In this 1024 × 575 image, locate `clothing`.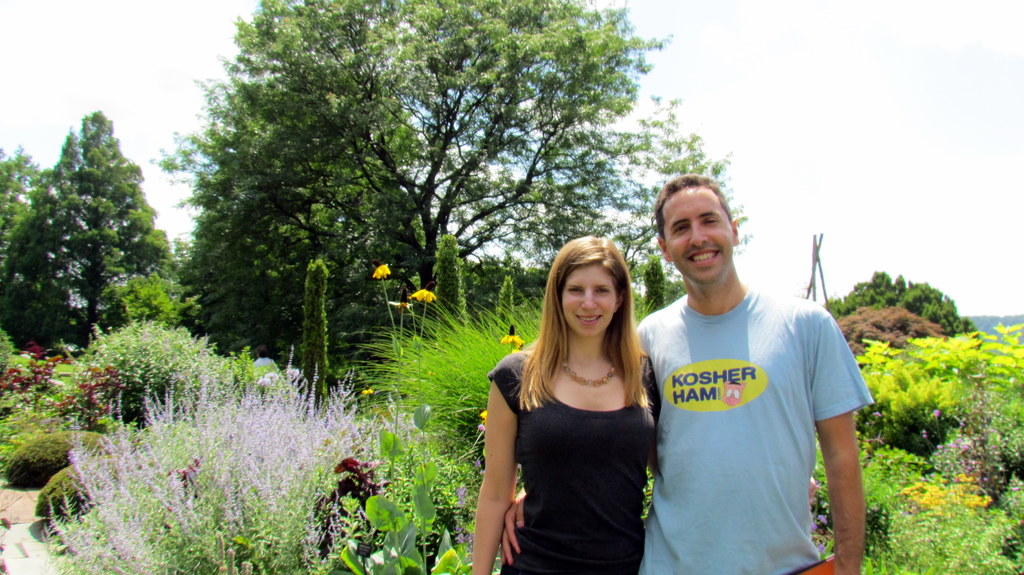
Bounding box: [left=492, top=331, right=633, bottom=574].
